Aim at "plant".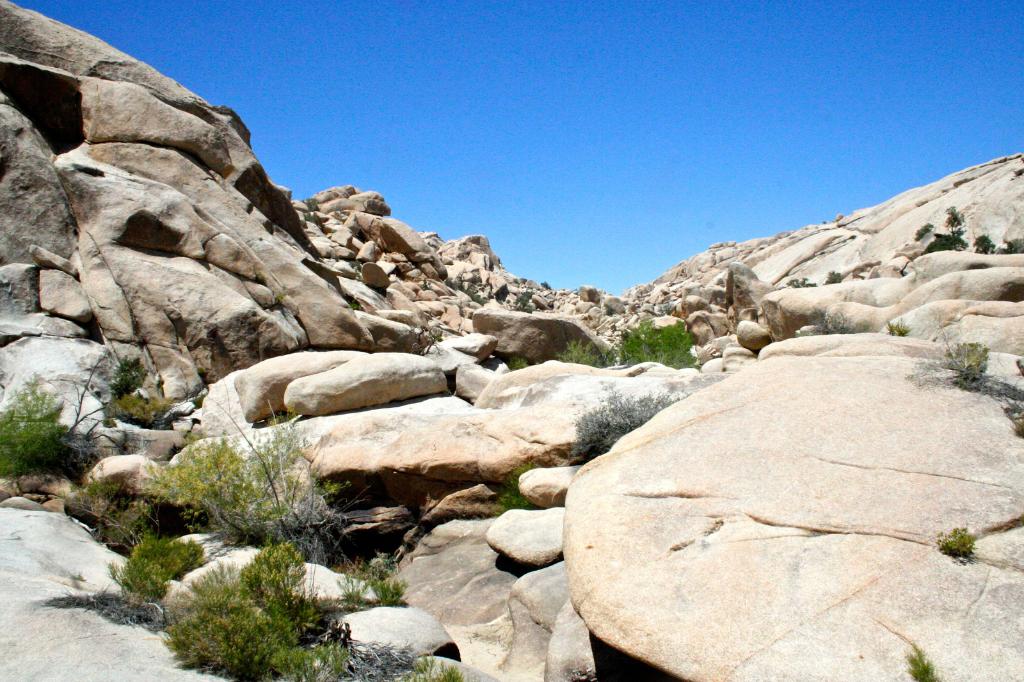
Aimed at [911,230,950,254].
